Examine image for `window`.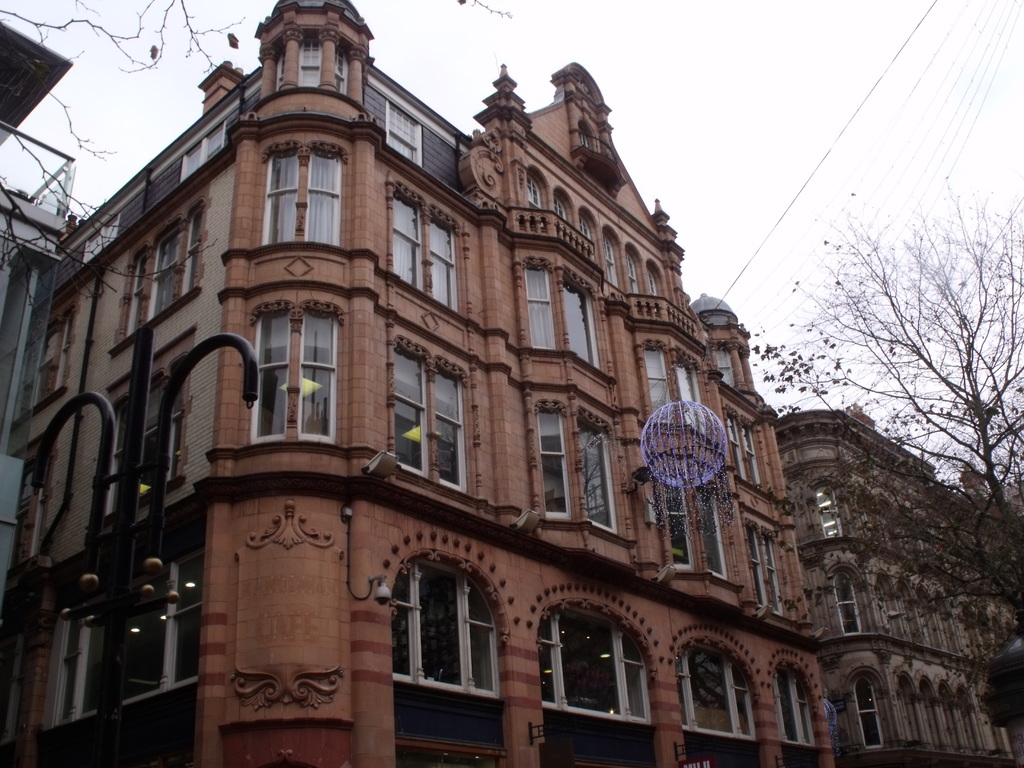
Examination result: {"x1": 747, "y1": 531, "x2": 788, "y2": 614}.
